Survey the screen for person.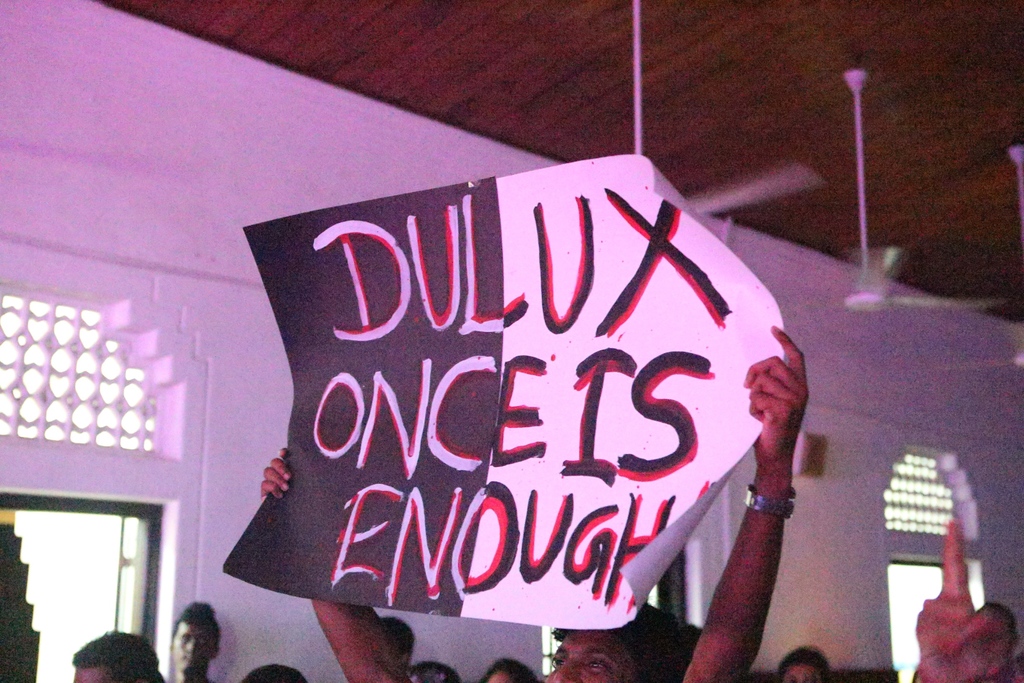
Survey found: {"left": 259, "top": 324, "right": 774, "bottom": 682}.
